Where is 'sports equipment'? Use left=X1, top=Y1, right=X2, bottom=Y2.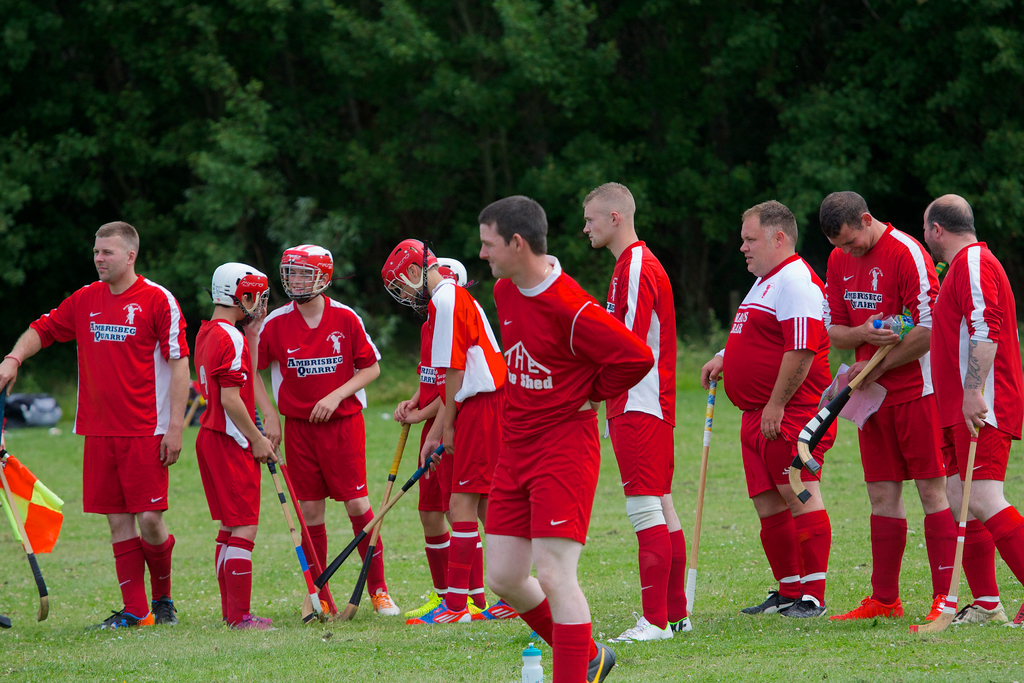
left=272, top=443, right=339, bottom=619.
